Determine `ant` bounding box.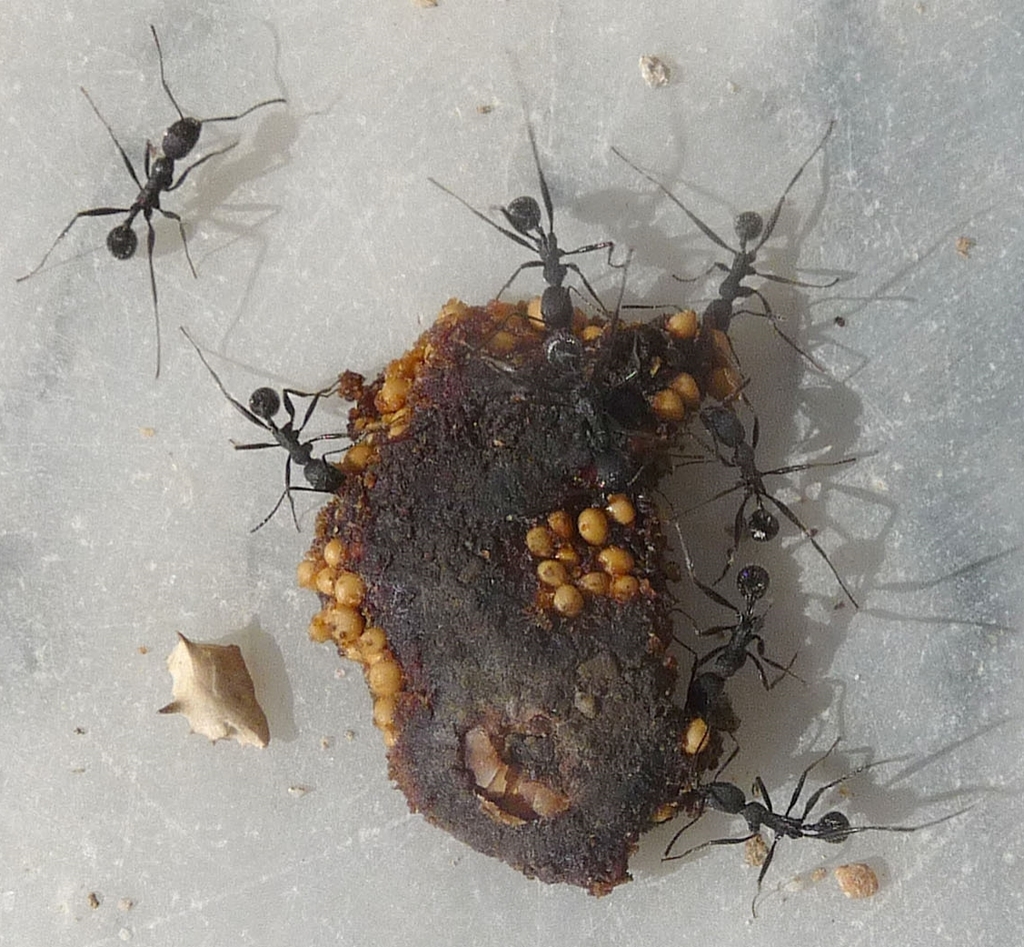
Determined: (177, 329, 422, 535).
